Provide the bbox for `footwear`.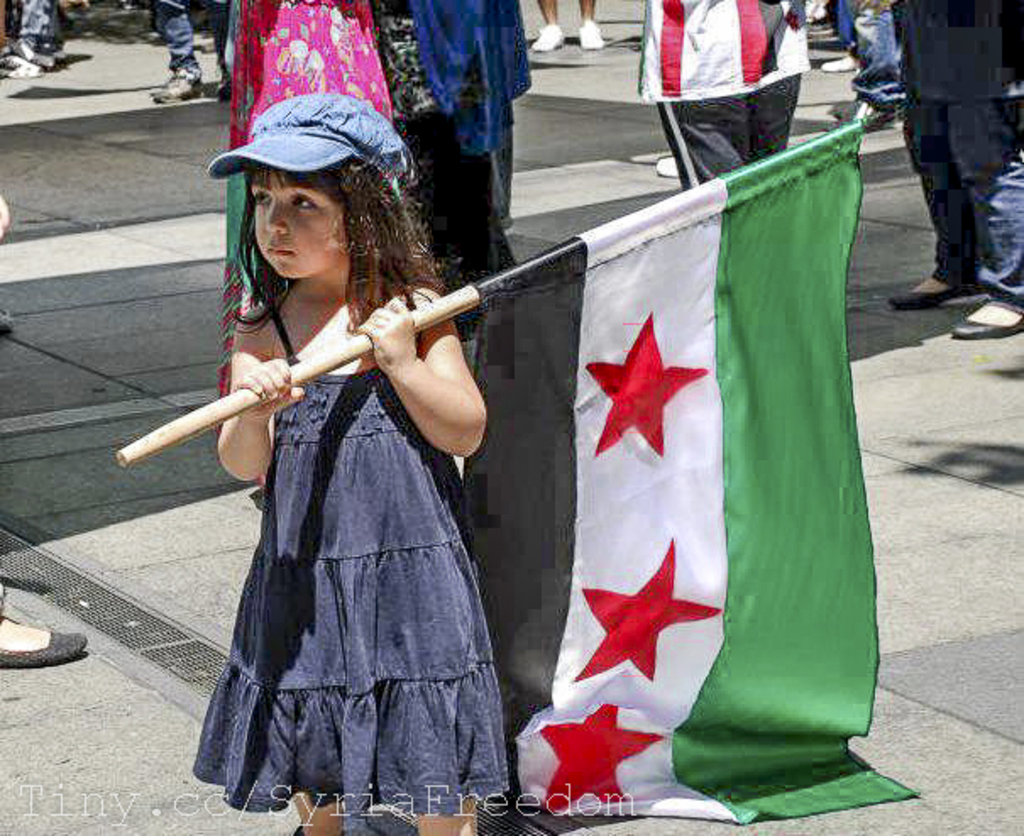
(x1=885, y1=262, x2=980, y2=315).
